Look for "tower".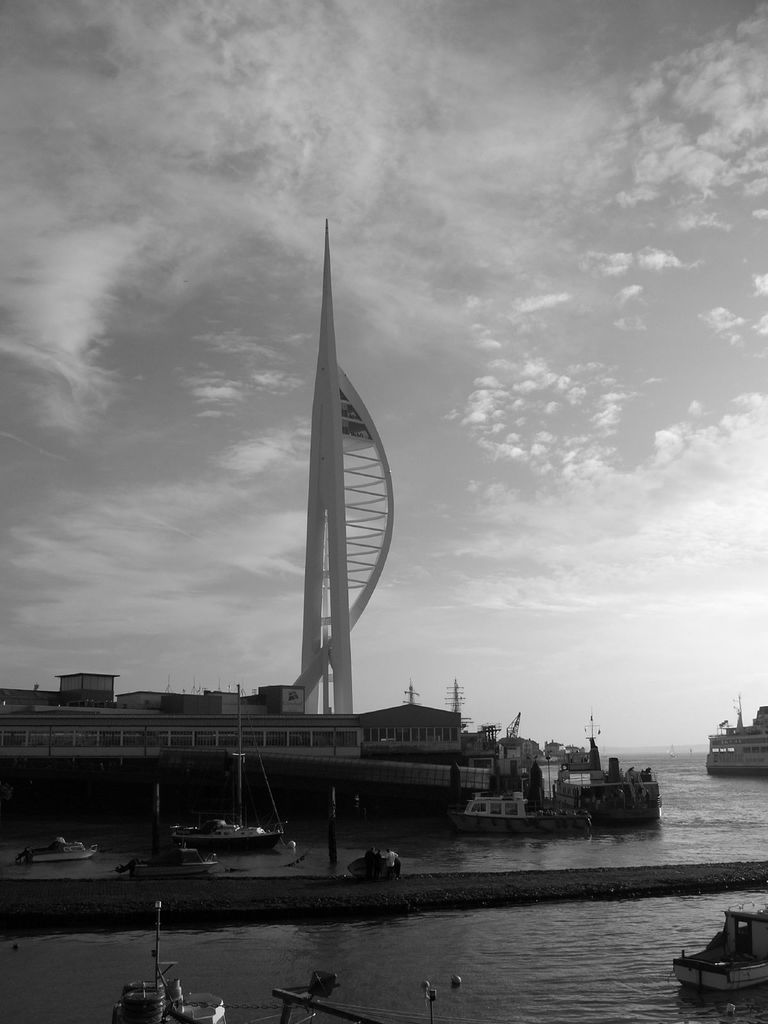
Found: locate(443, 671, 470, 722).
